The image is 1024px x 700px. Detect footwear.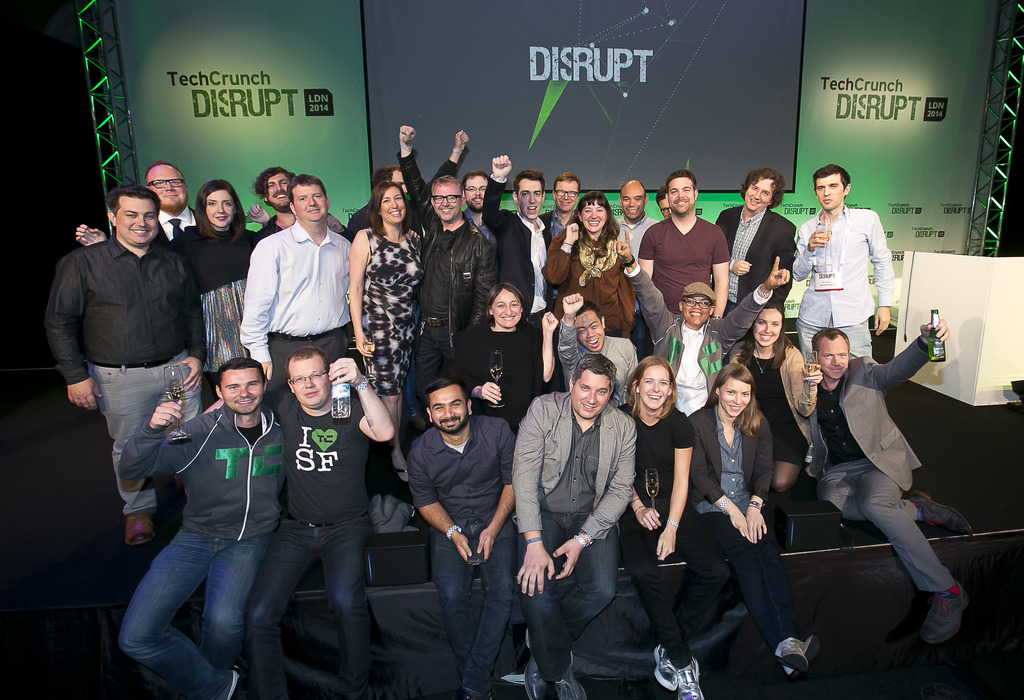
Detection: (776, 640, 810, 678).
